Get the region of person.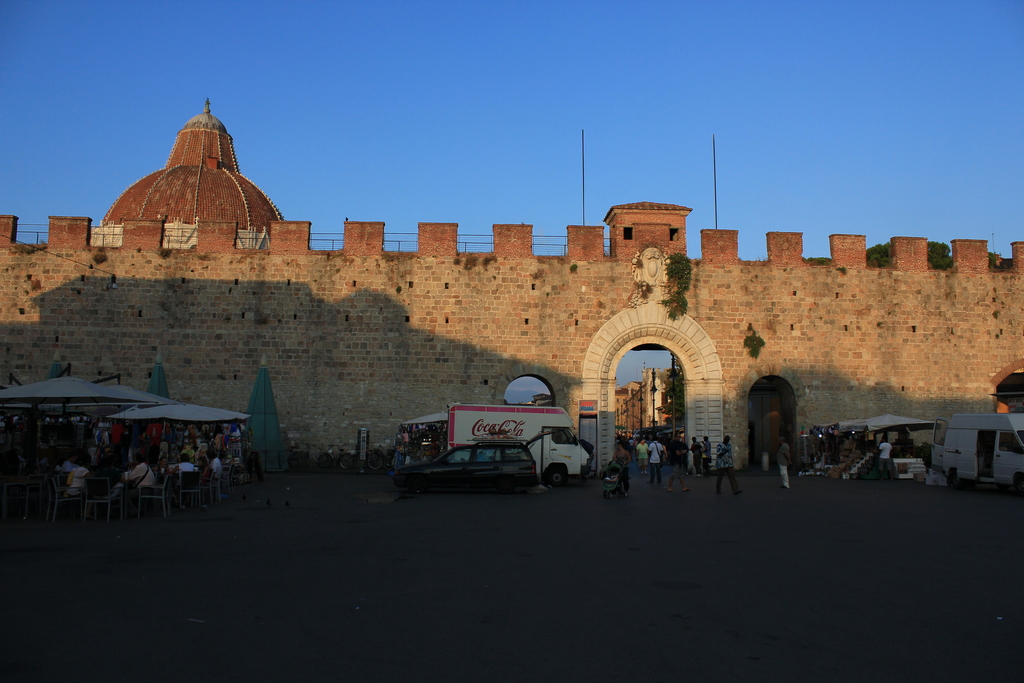
[left=648, top=428, right=664, bottom=497].
